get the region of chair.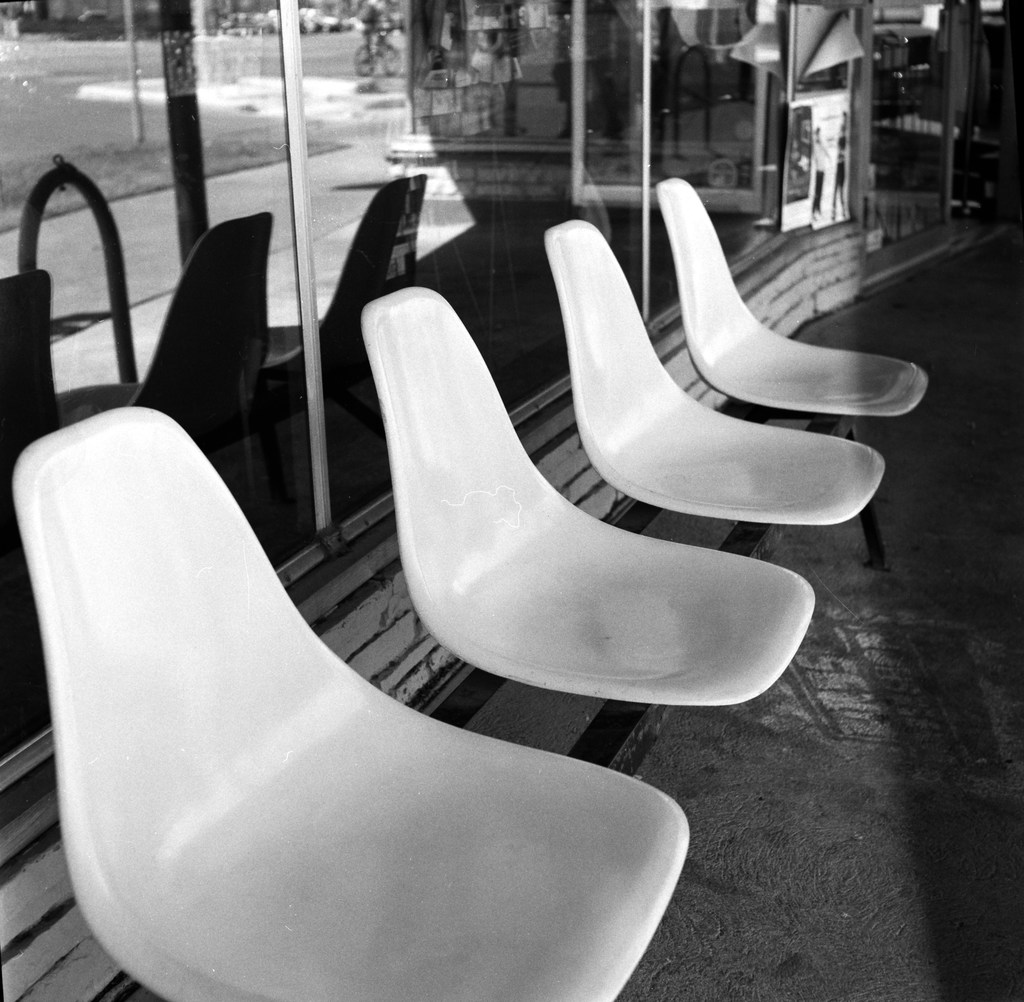
BBox(657, 174, 944, 436).
